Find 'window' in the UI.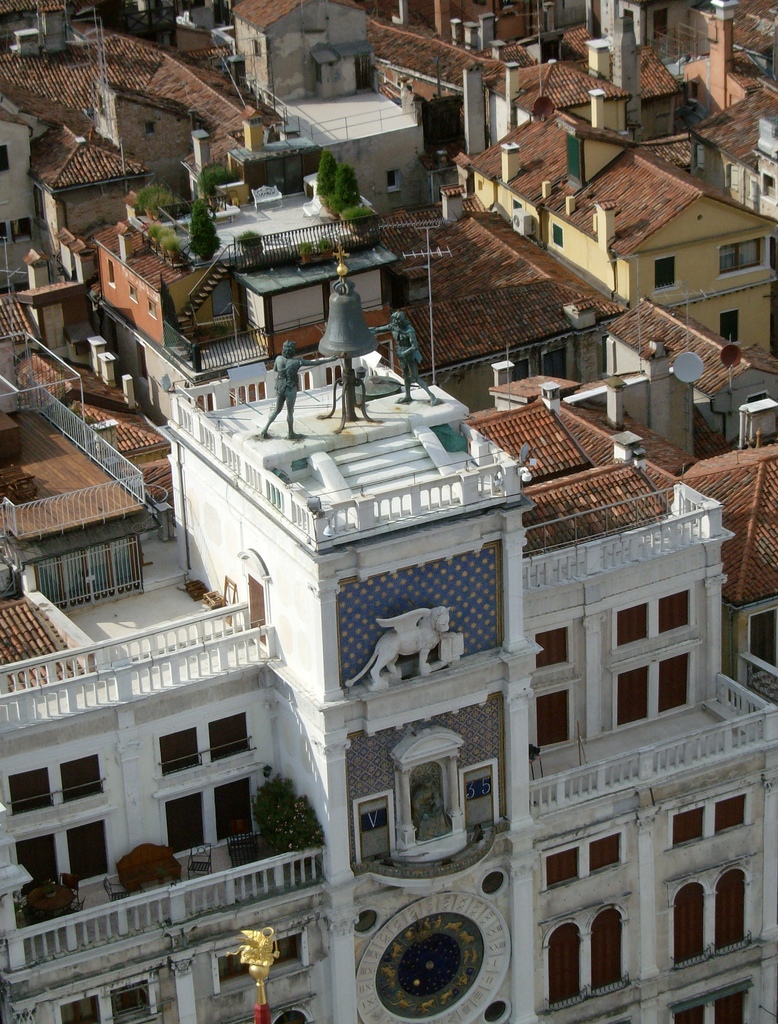
UI element at Rect(26, 527, 143, 611).
